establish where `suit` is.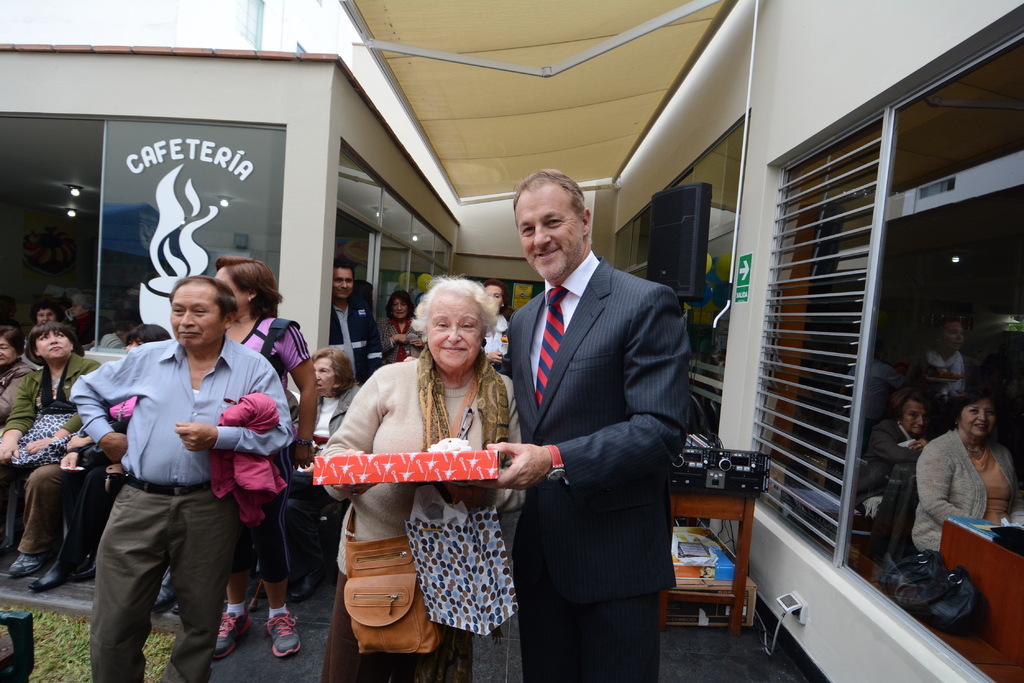
Established at <box>862,420,920,509</box>.
